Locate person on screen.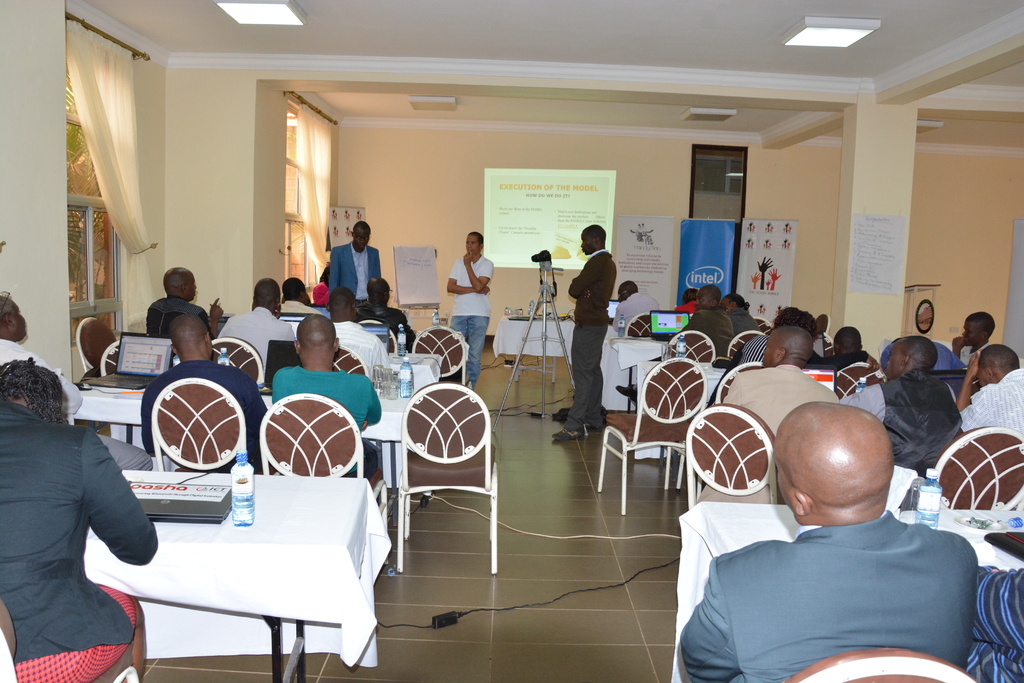
On screen at bbox=[553, 224, 617, 440].
